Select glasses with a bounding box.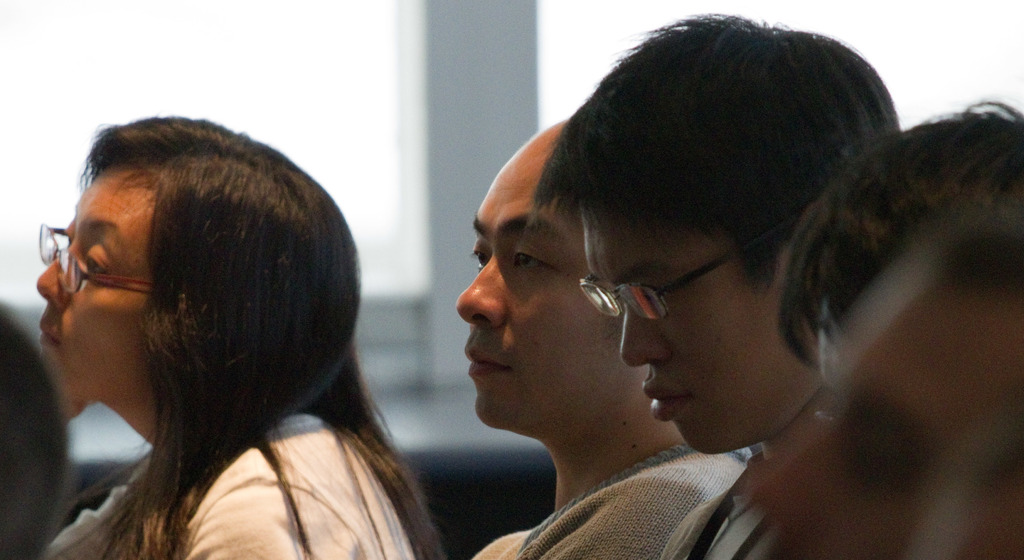
{"left": 575, "top": 189, "right": 823, "bottom": 326}.
